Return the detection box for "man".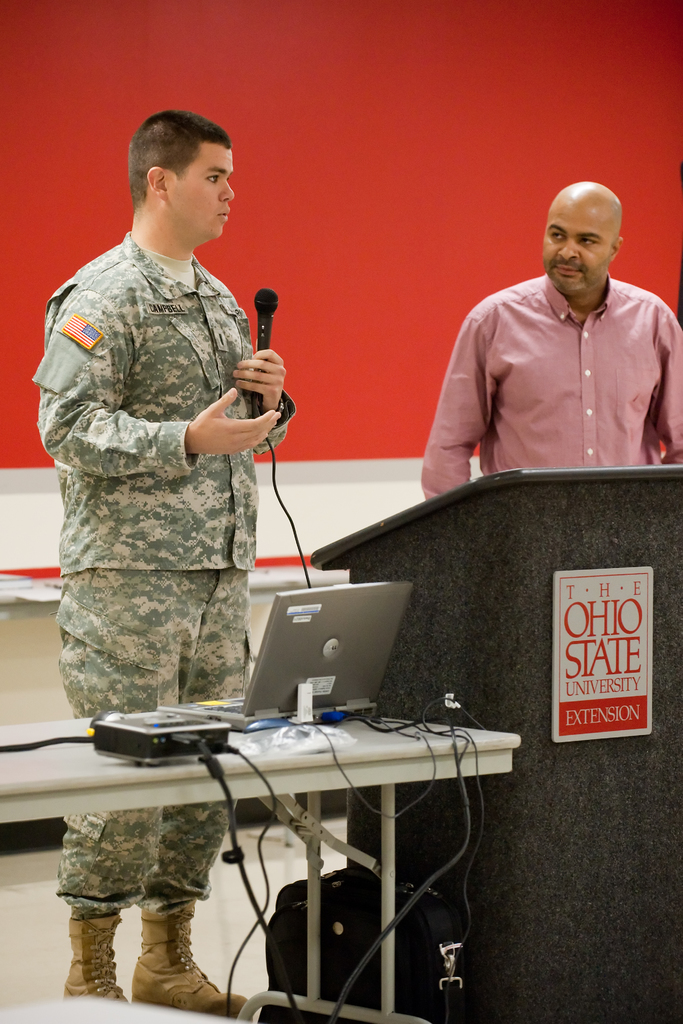
[left=411, top=195, right=682, bottom=495].
